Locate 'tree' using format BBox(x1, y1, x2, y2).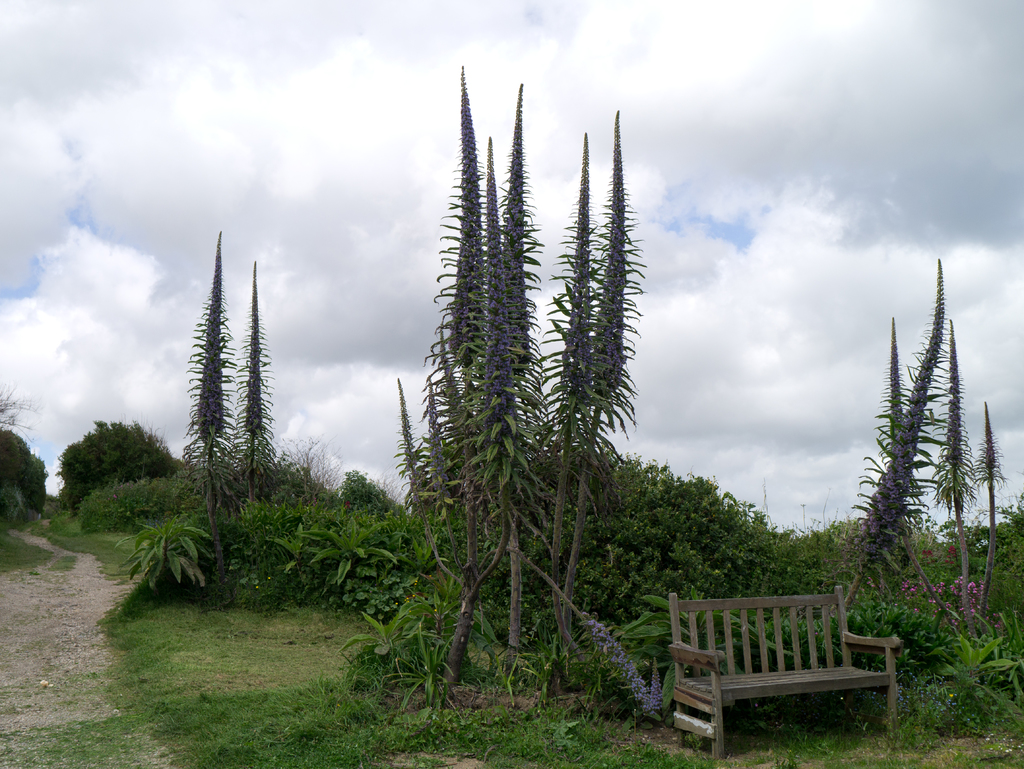
BBox(866, 313, 922, 587).
